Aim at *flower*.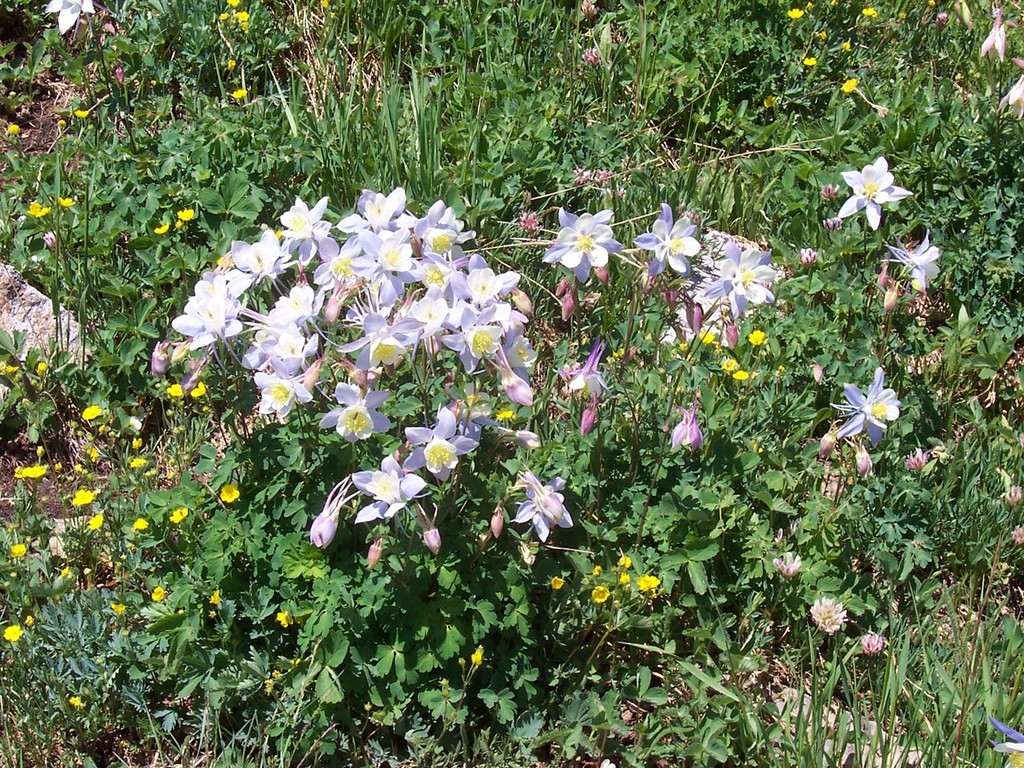
Aimed at box=[169, 506, 192, 520].
